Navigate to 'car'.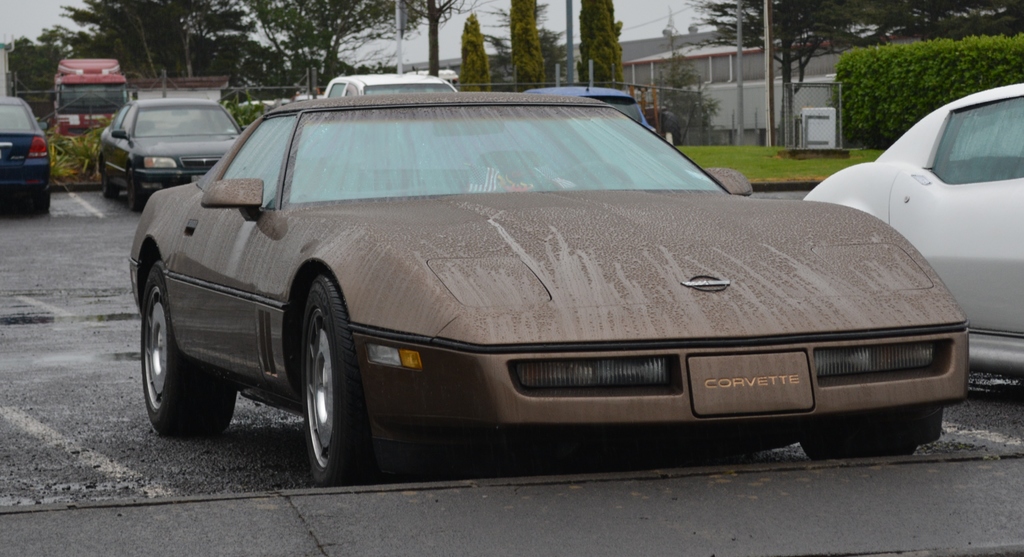
Navigation target: <bbox>0, 92, 47, 213</bbox>.
